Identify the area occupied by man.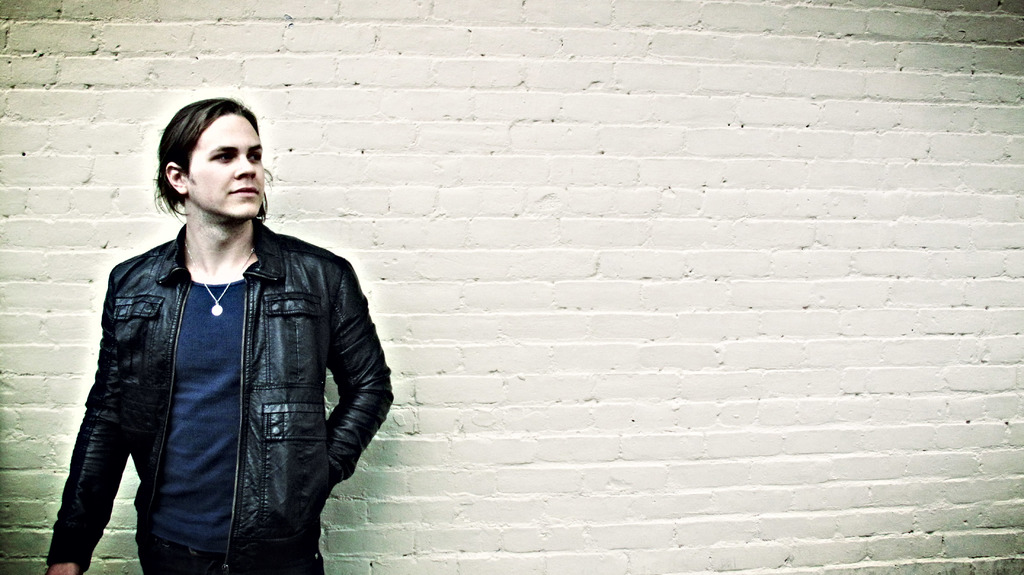
Area: {"left": 42, "top": 77, "right": 376, "bottom": 569}.
